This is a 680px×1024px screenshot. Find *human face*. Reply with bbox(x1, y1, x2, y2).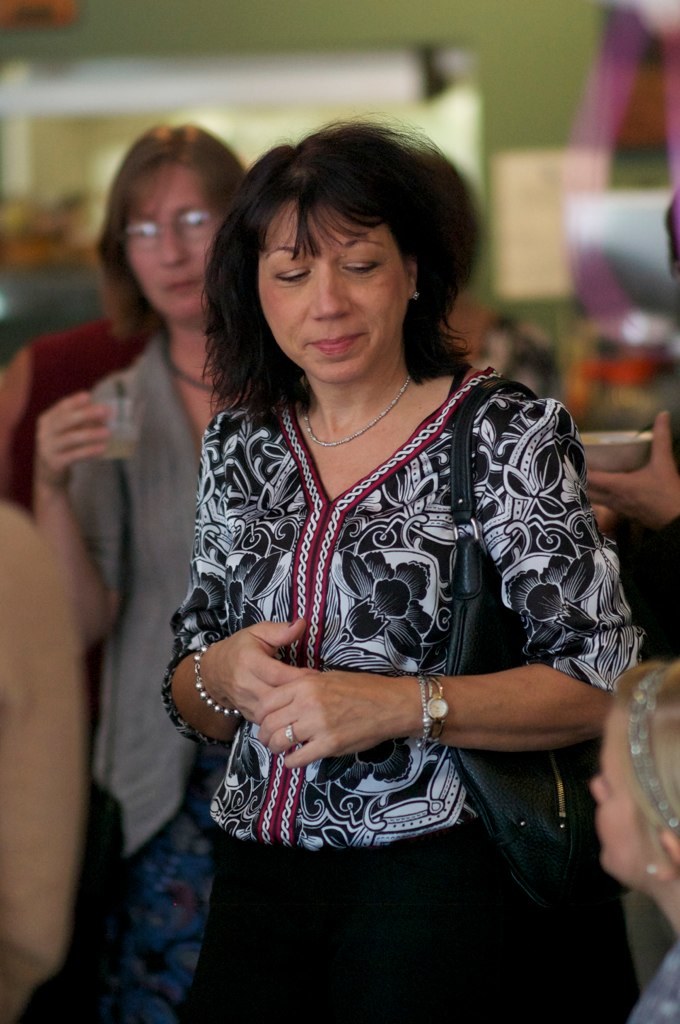
bbox(130, 168, 220, 313).
